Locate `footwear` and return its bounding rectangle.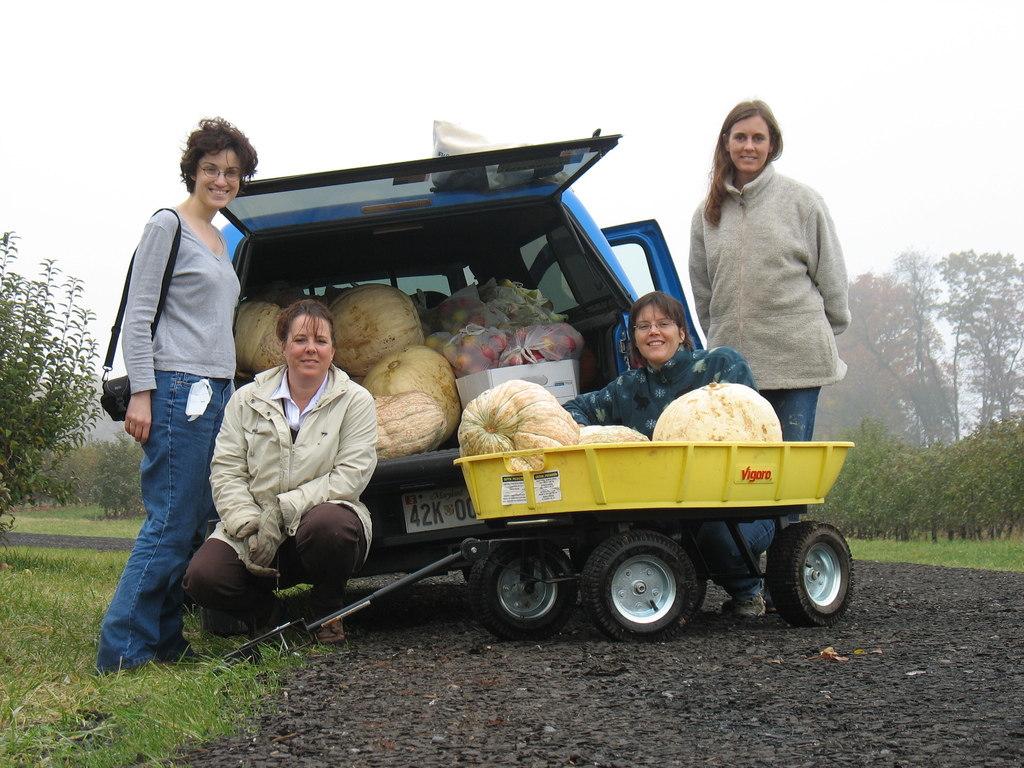
bbox=[96, 664, 167, 676].
